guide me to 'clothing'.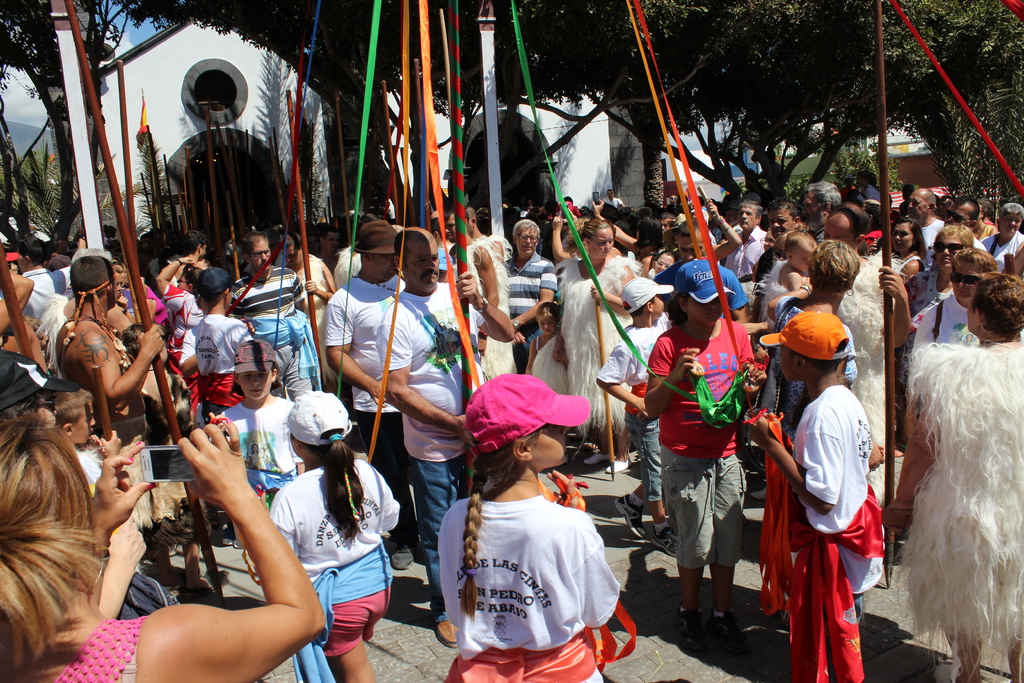
Guidance: box=[161, 288, 202, 416].
